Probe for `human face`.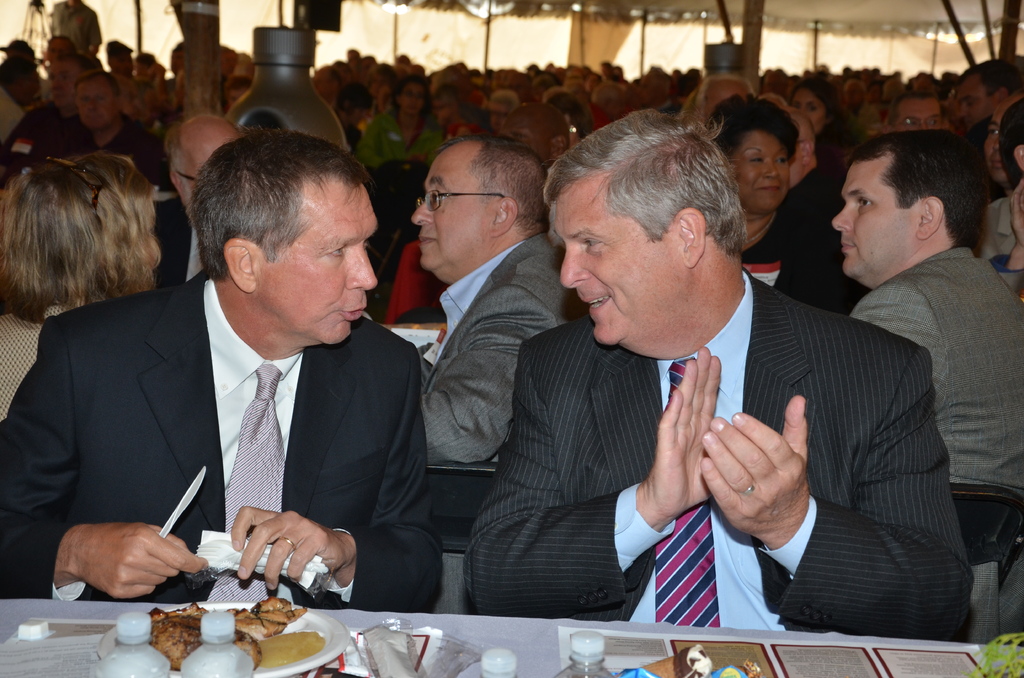
Probe result: x1=791, y1=82, x2=825, y2=137.
